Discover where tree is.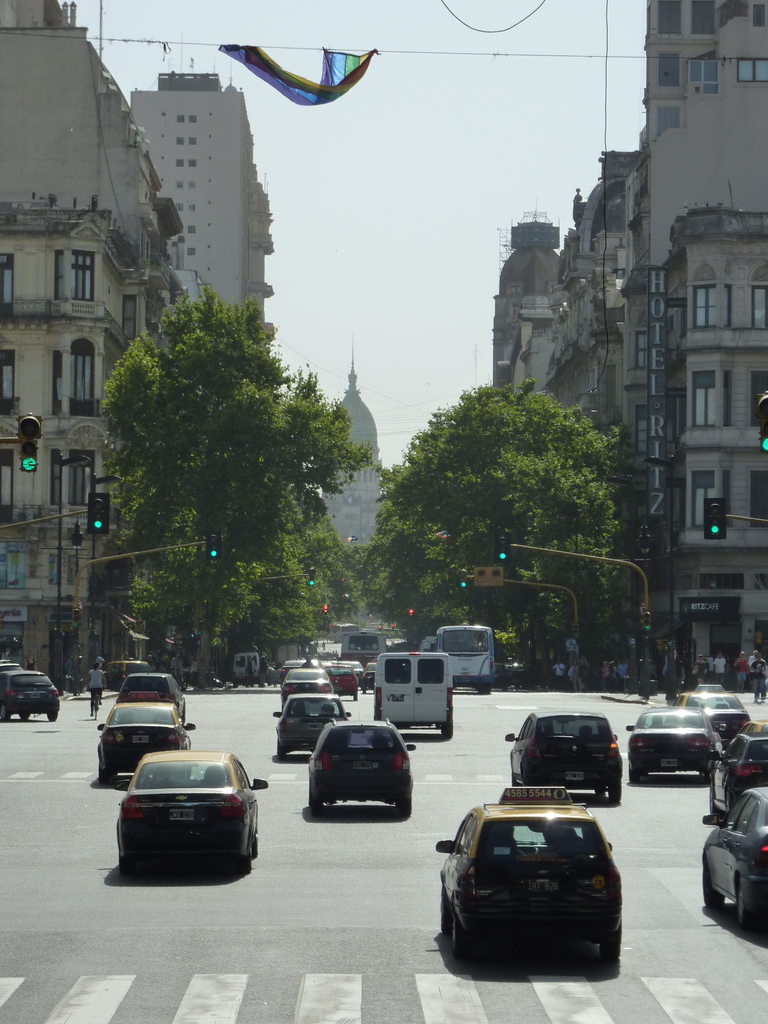
Discovered at {"left": 364, "top": 522, "right": 504, "bottom": 650}.
